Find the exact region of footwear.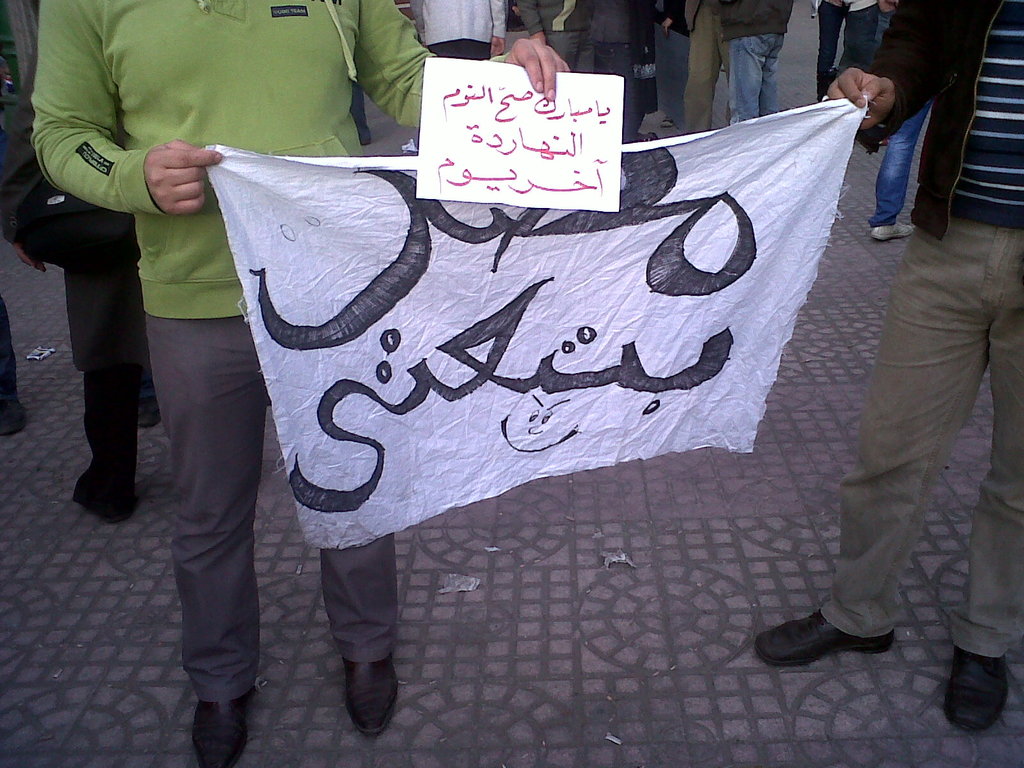
Exact region: box(192, 686, 254, 767).
